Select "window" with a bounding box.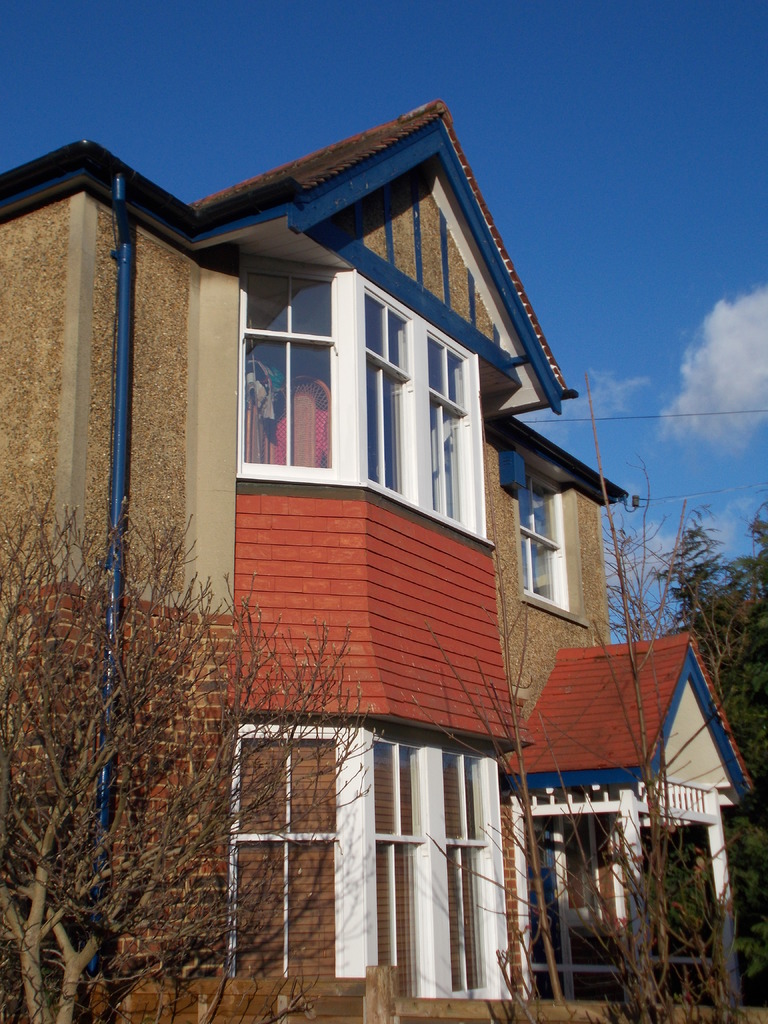
region(419, 335, 486, 541).
